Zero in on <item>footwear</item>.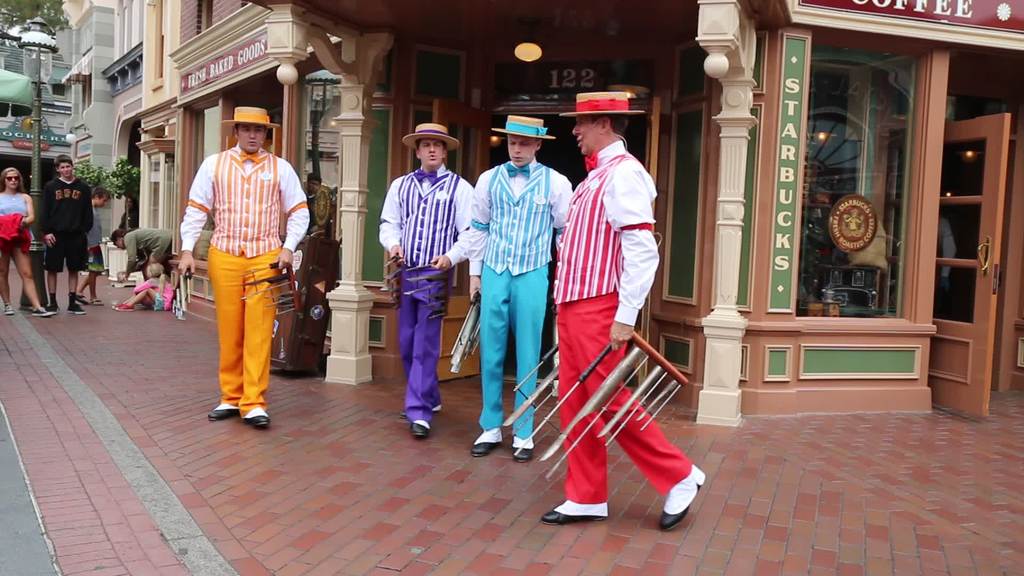
Zeroed in: (left=31, top=308, right=51, bottom=317).
